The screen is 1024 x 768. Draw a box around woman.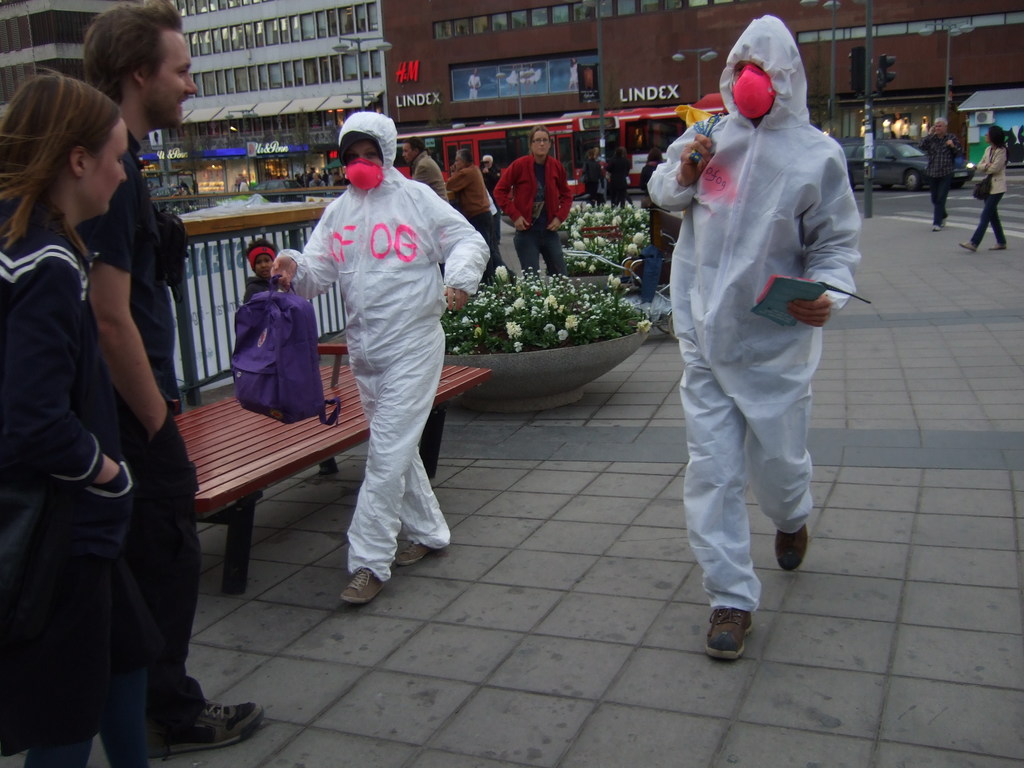
(640, 145, 660, 198).
